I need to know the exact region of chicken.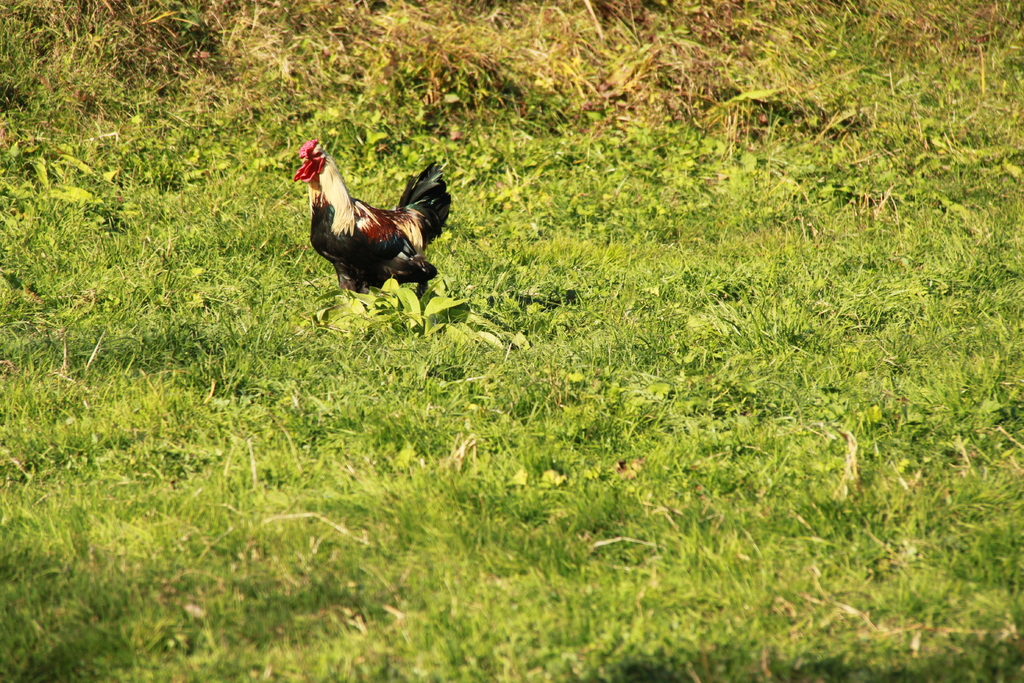
Region: detection(300, 135, 452, 296).
